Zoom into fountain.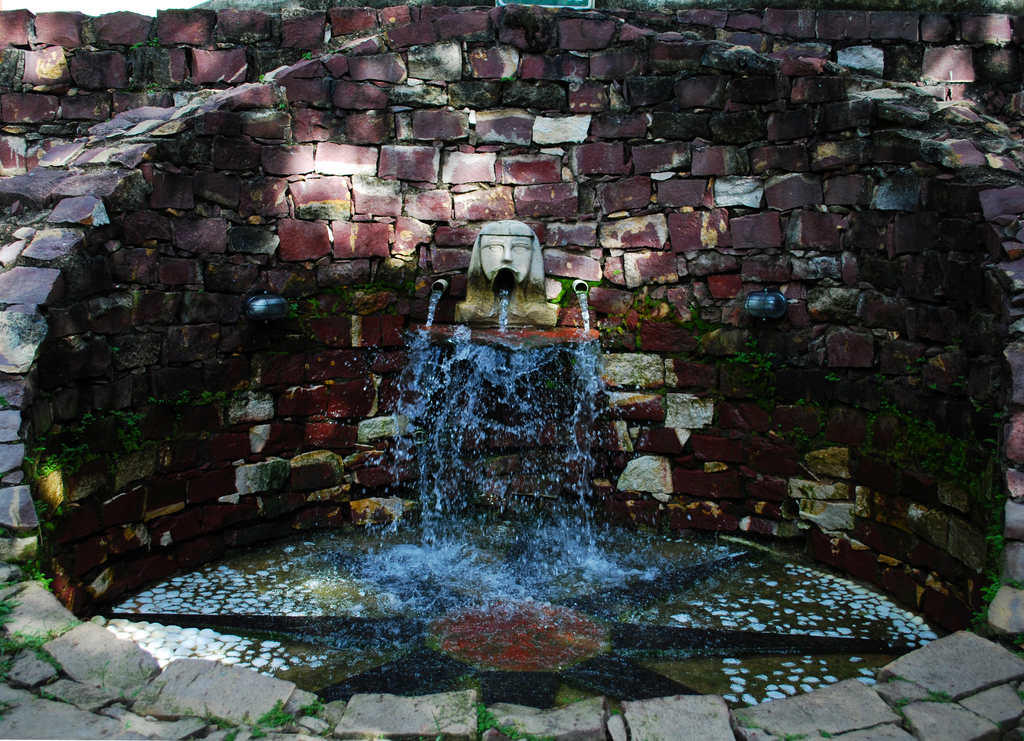
Zoom target: (x1=78, y1=211, x2=941, y2=707).
